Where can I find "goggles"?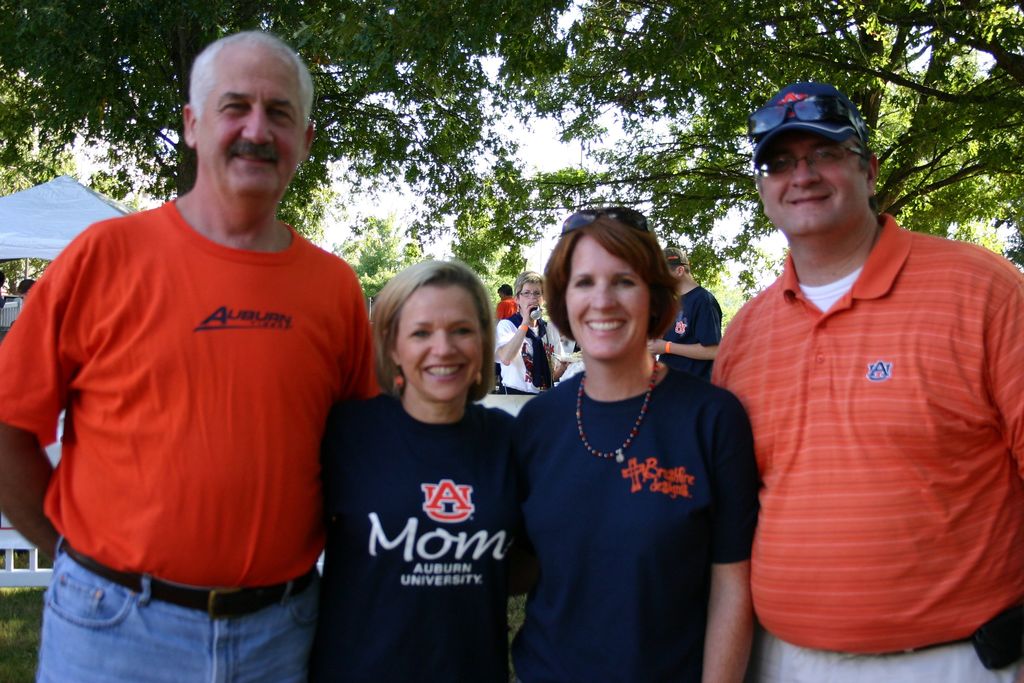
You can find it at region(742, 92, 864, 141).
